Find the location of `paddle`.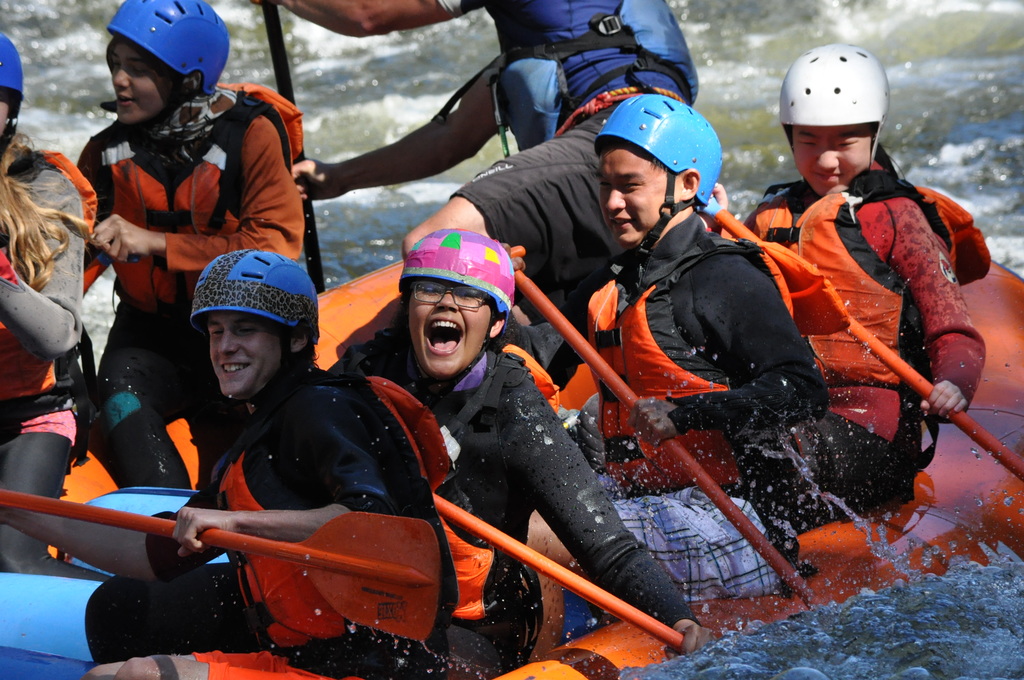
Location: [left=435, top=487, right=689, bottom=654].
